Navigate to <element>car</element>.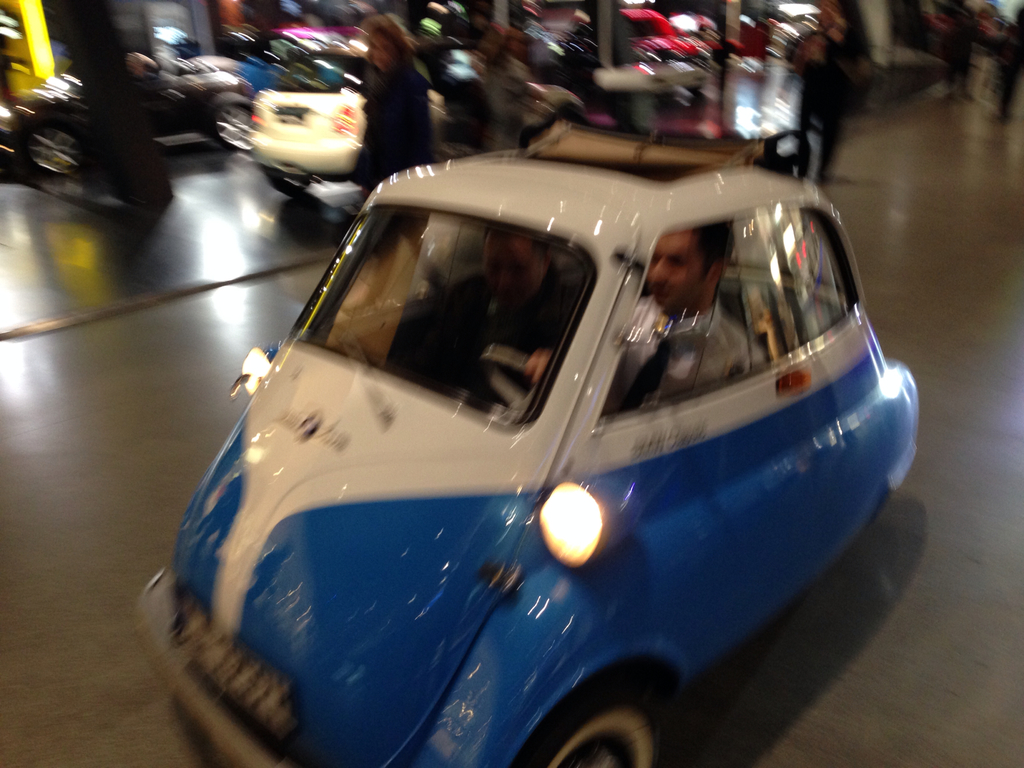
Navigation target: {"left": 136, "top": 110, "right": 923, "bottom": 767}.
